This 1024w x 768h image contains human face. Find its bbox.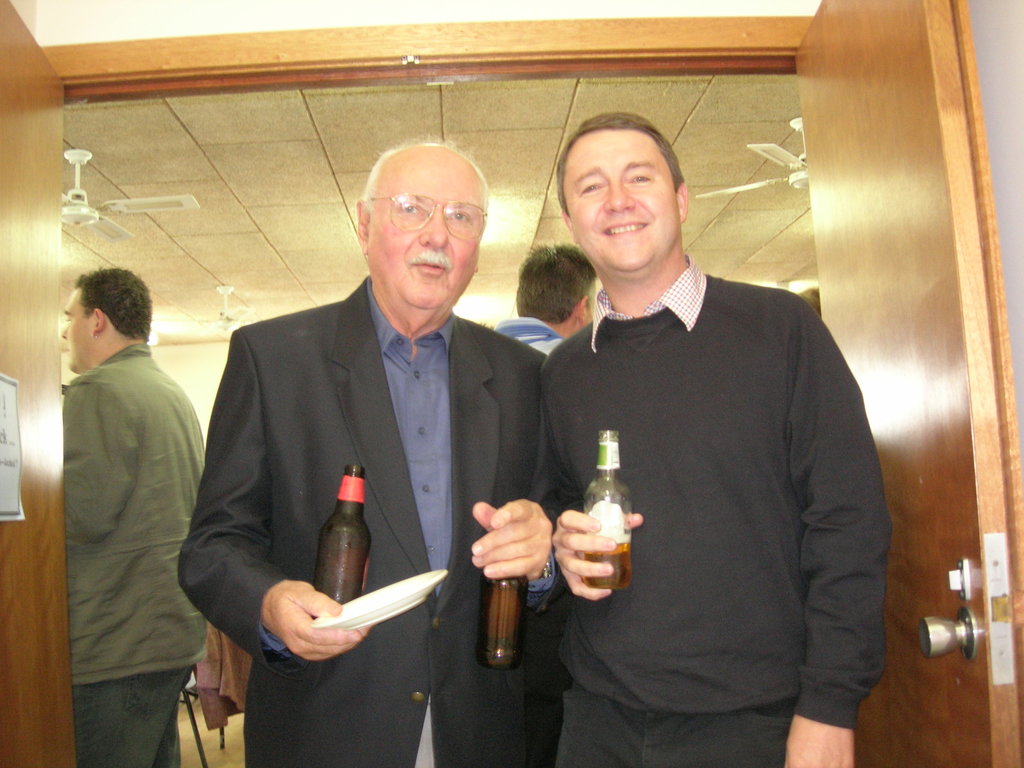
371, 150, 493, 311.
